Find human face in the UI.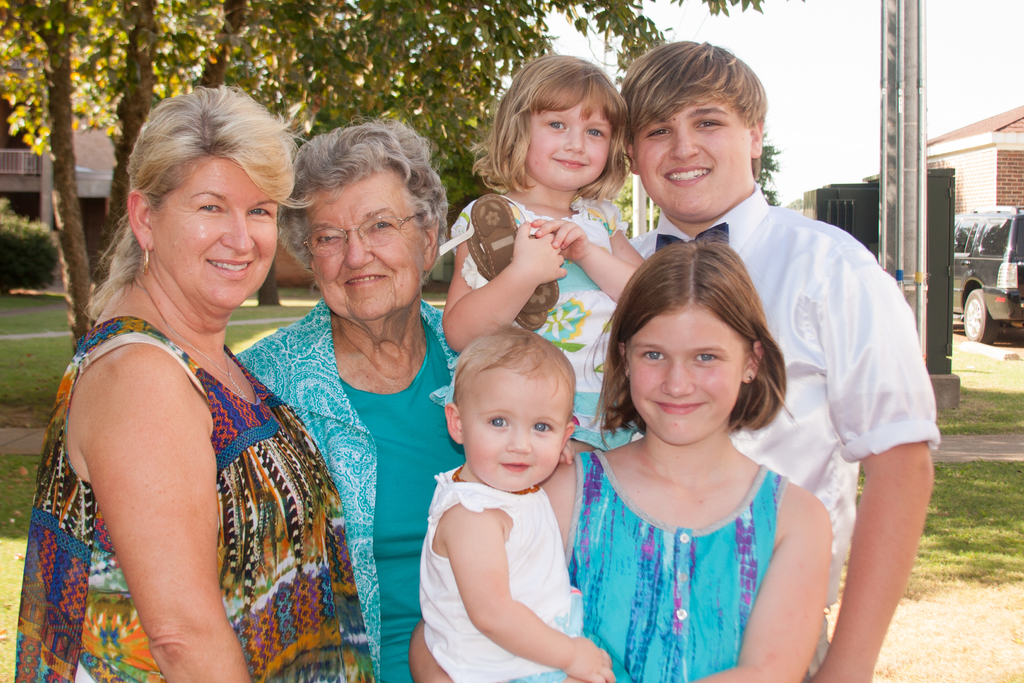
UI element at BBox(312, 180, 416, 320).
